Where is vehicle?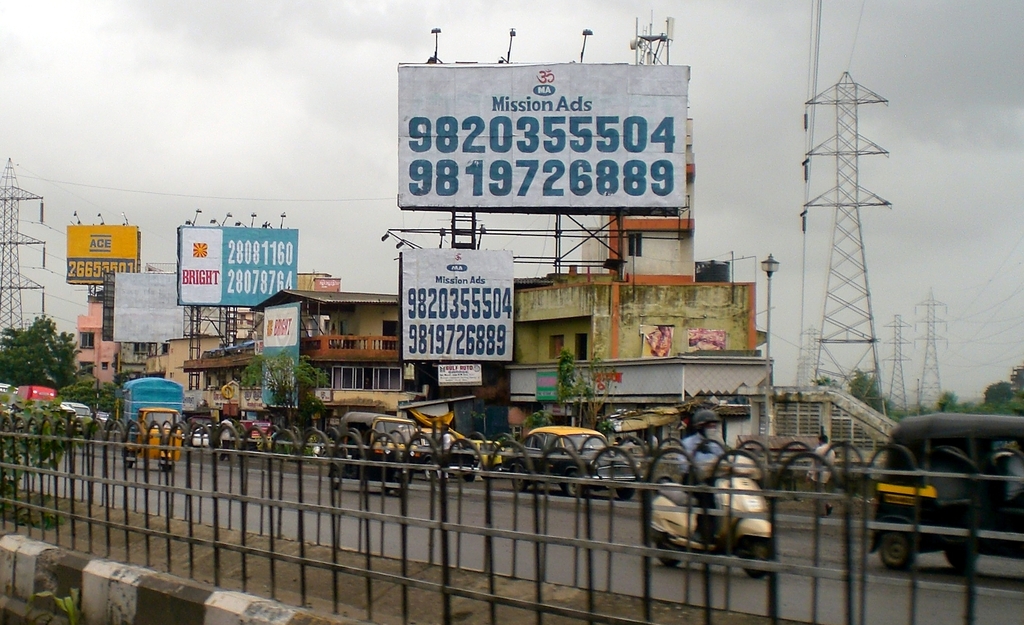
Rect(476, 437, 514, 469).
